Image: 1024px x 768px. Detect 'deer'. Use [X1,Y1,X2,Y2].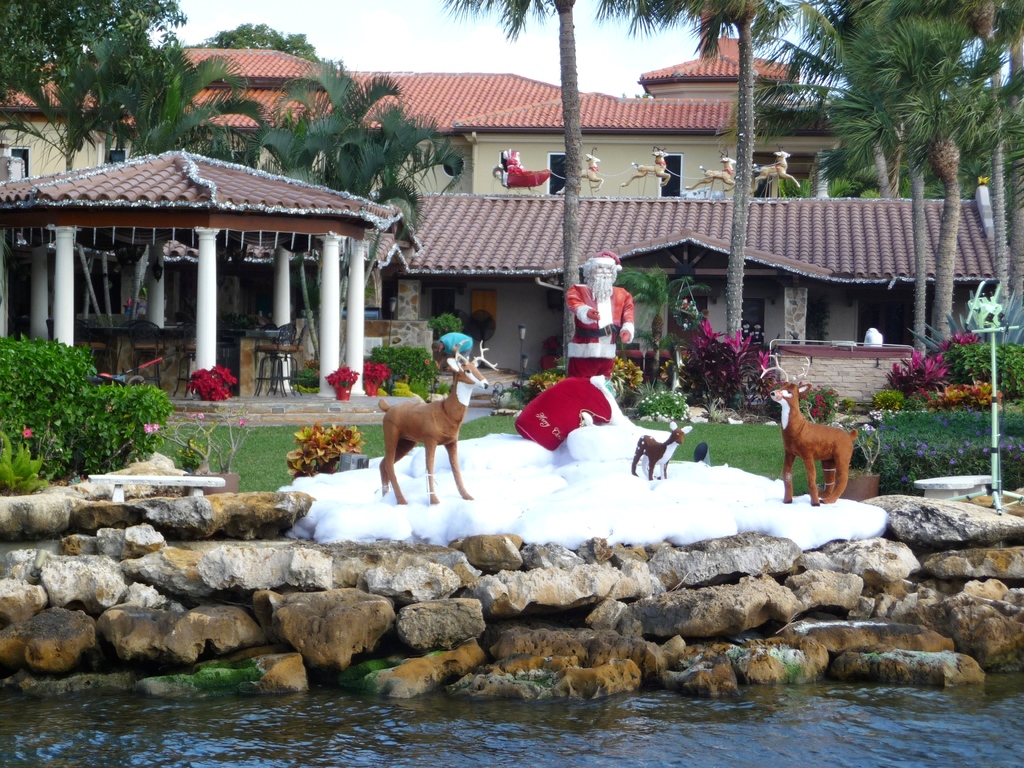
[636,421,693,481].
